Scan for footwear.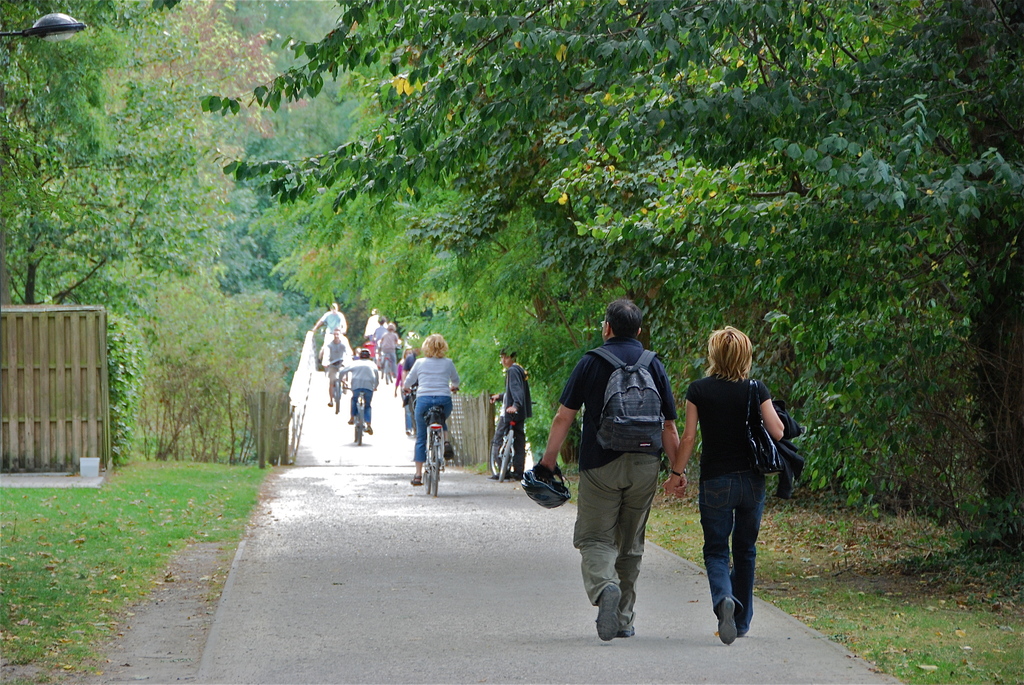
Scan result: [x1=719, y1=599, x2=738, y2=649].
